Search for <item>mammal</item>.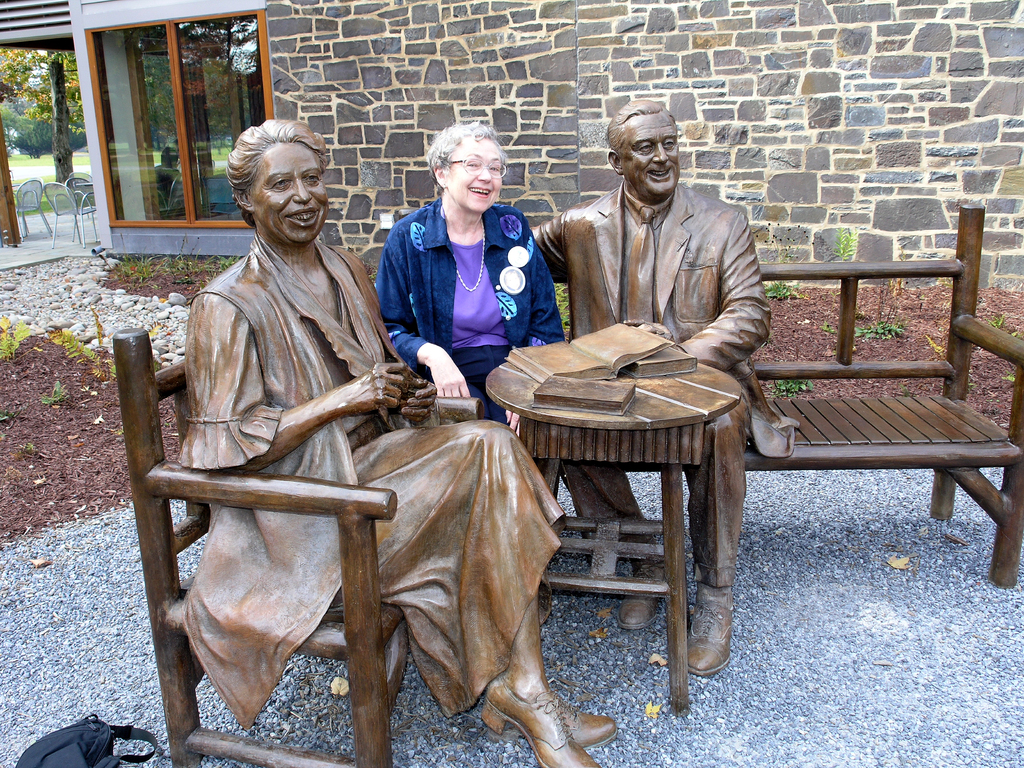
Found at [380,118,567,497].
